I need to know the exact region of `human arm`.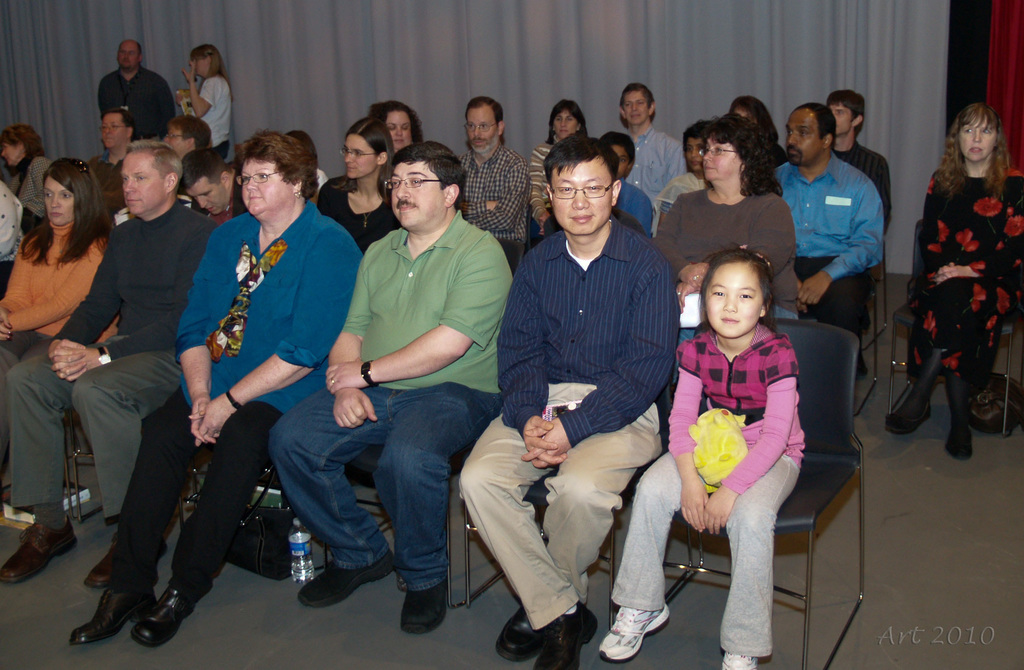
Region: 325 228 497 396.
